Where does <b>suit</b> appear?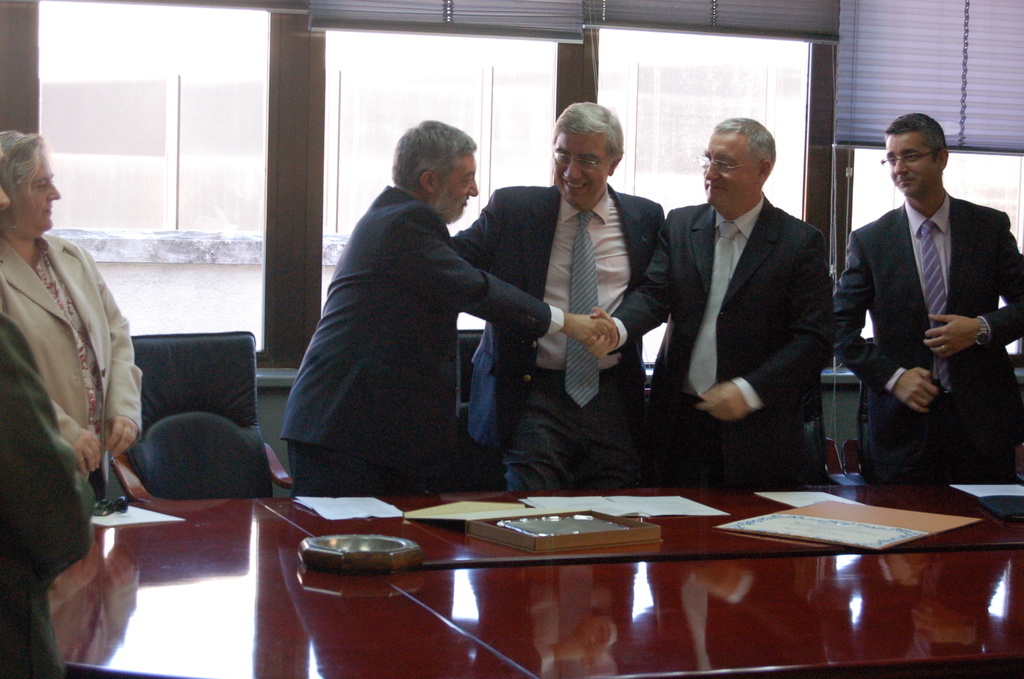
Appears at [left=840, top=149, right=1005, bottom=500].
